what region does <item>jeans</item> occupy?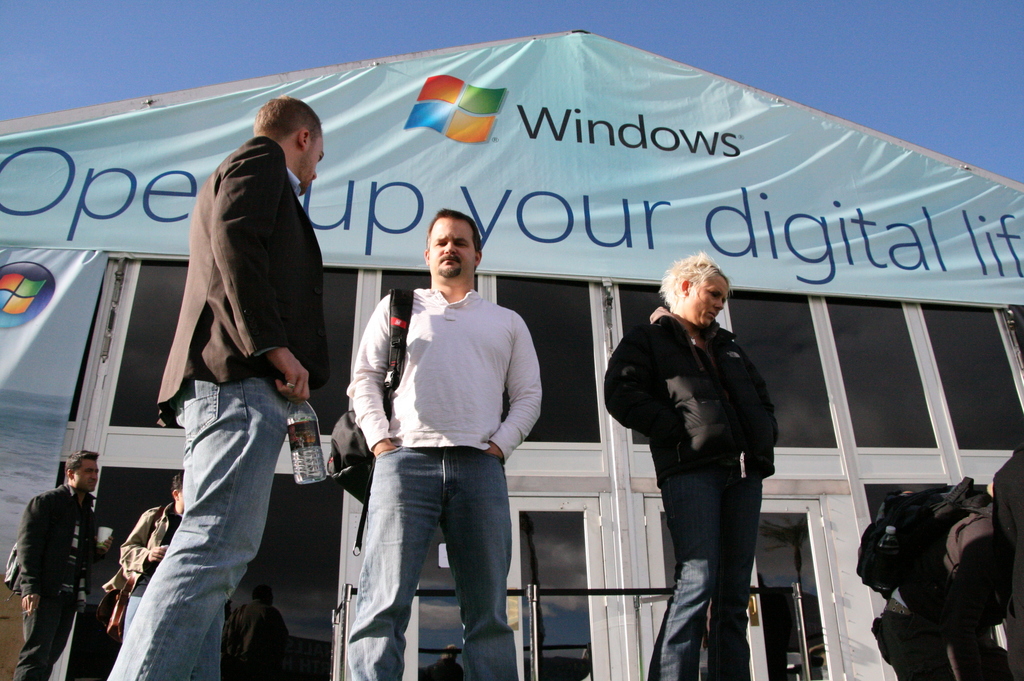
342:449:522:660.
